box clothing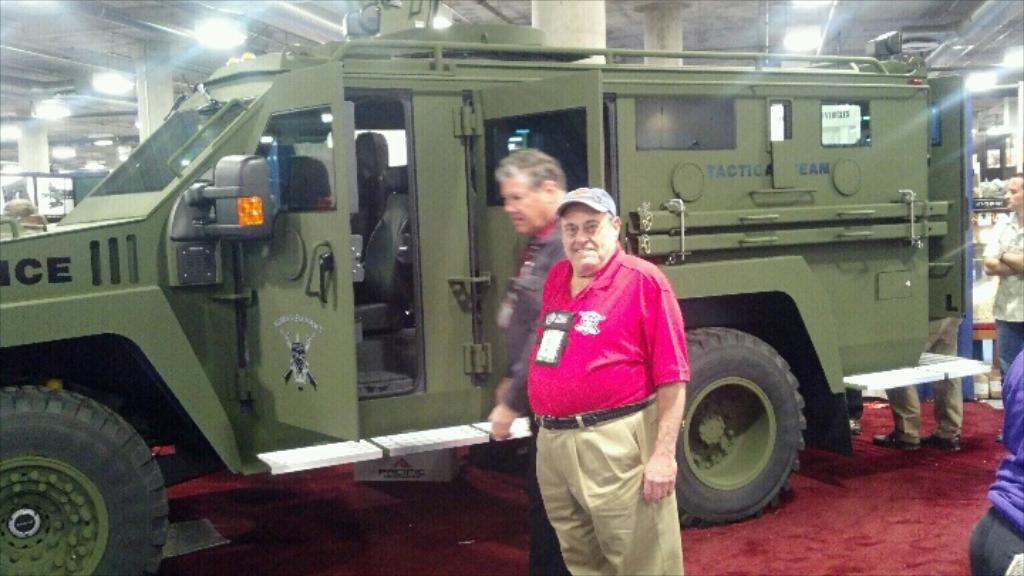
503, 213, 573, 575
